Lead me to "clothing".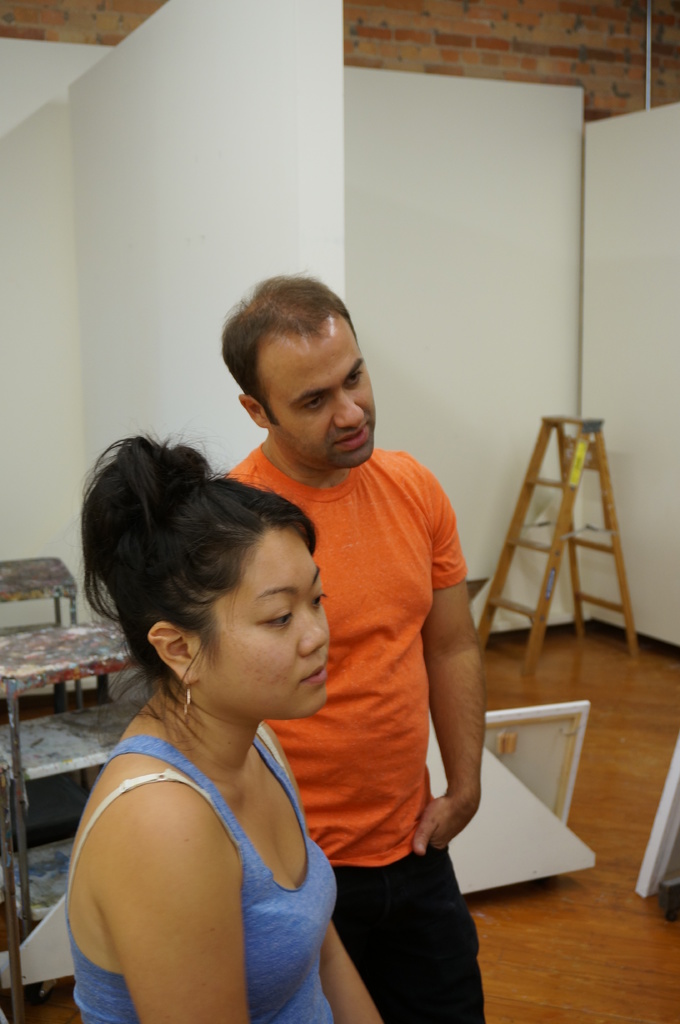
Lead to select_region(70, 737, 333, 1023).
